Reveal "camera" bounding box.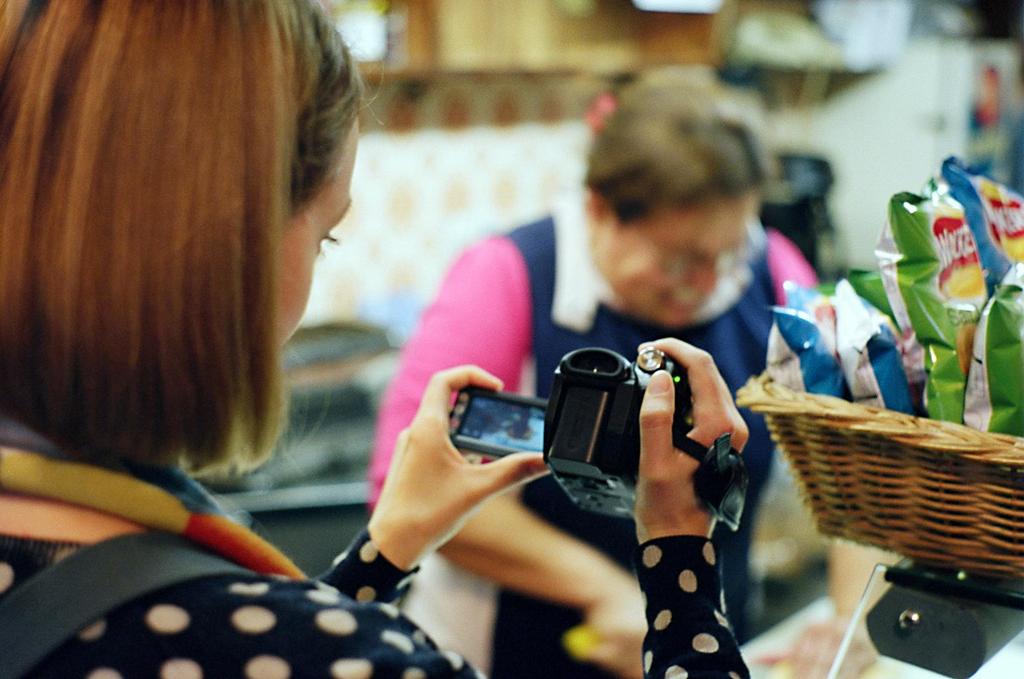
Revealed: pyautogui.locateOnScreen(449, 347, 693, 517).
